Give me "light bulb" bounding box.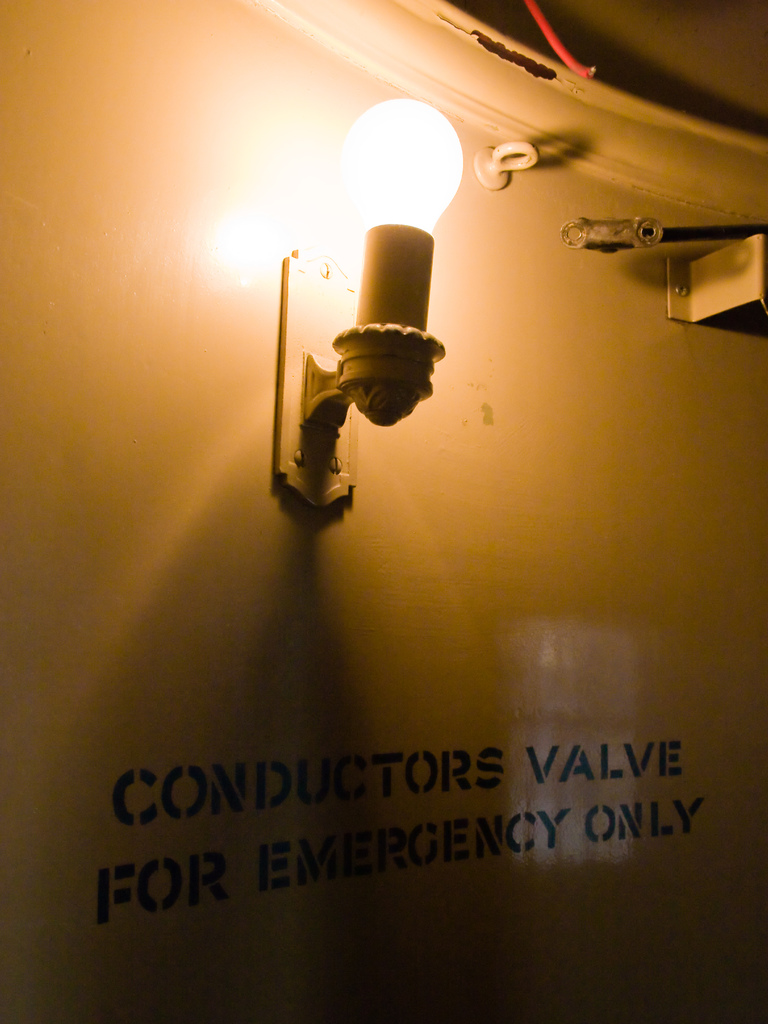
<region>340, 99, 464, 234</region>.
